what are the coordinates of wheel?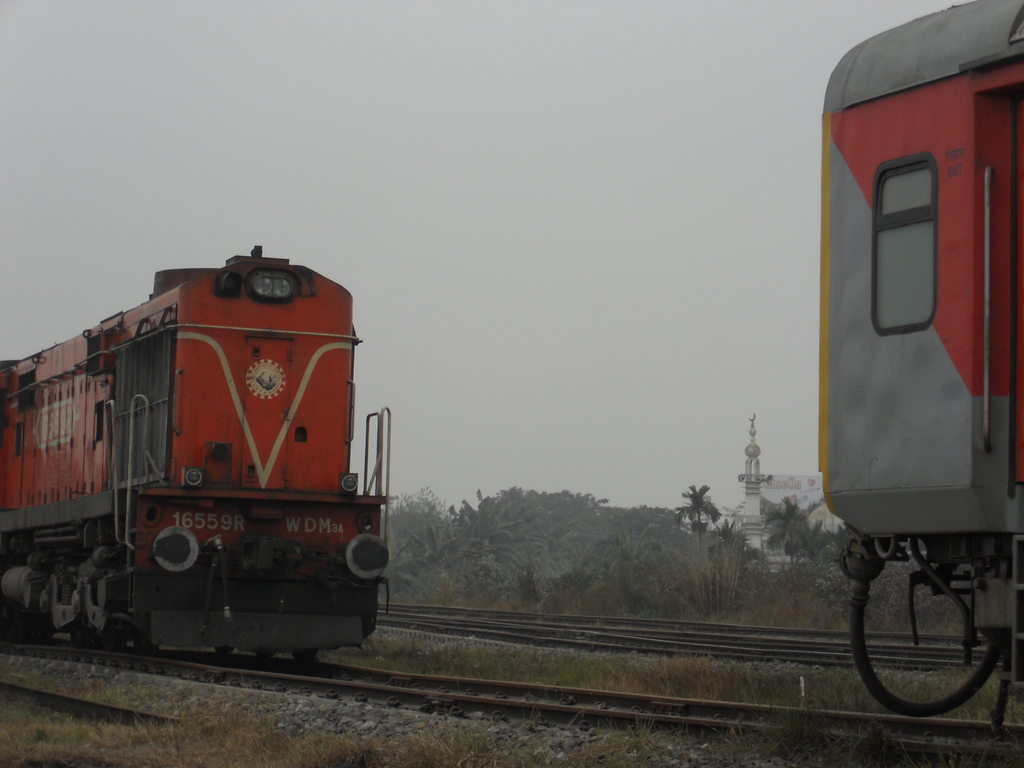
(left=257, top=648, right=272, bottom=656).
